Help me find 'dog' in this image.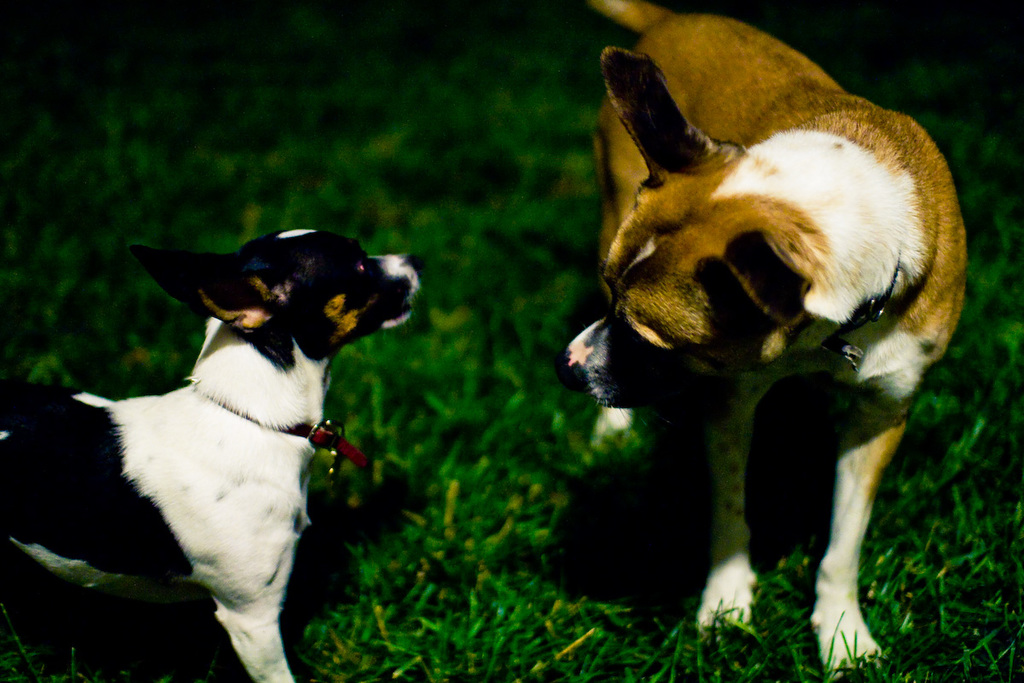
Found it: crop(552, 0, 974, 682).
